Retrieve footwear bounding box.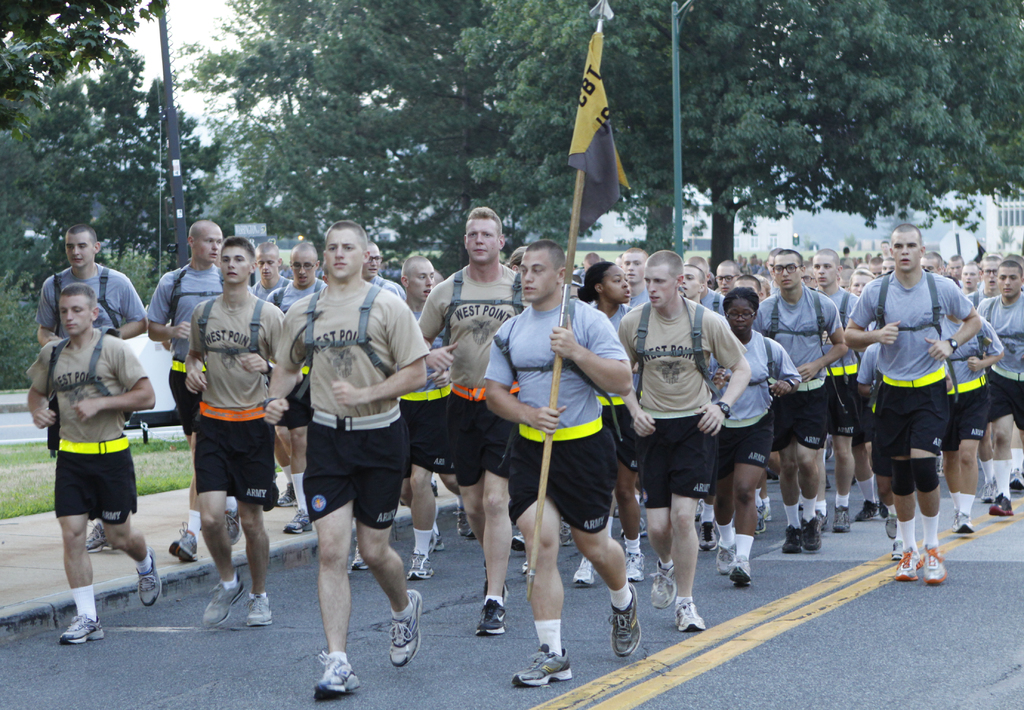
Bounding box: Rect(406, 549, 433, 582).
